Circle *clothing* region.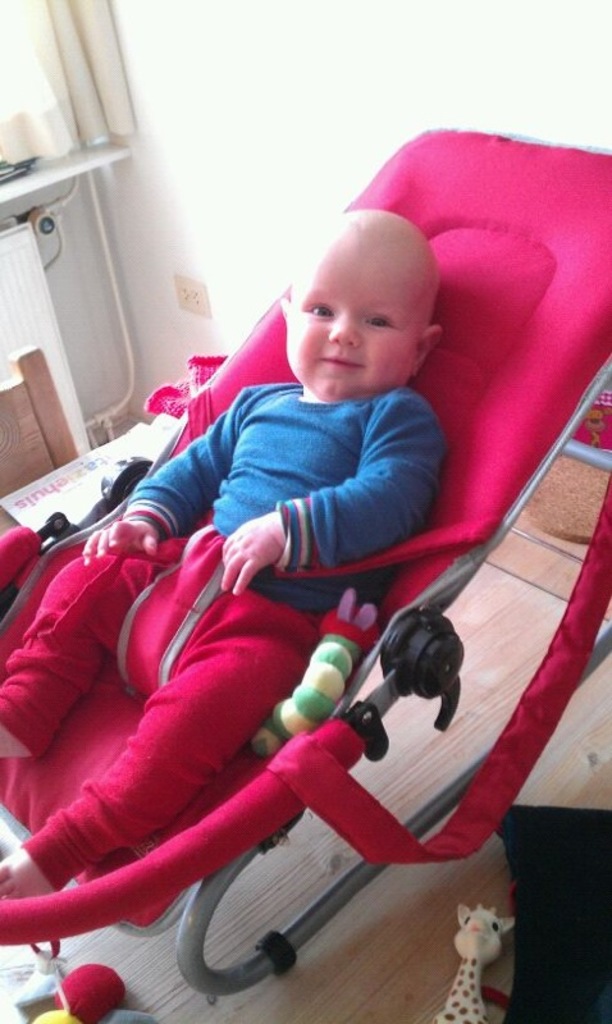
Region: {"x1": 51, "y1": 264, "x2": 480, "y2": 960}.
